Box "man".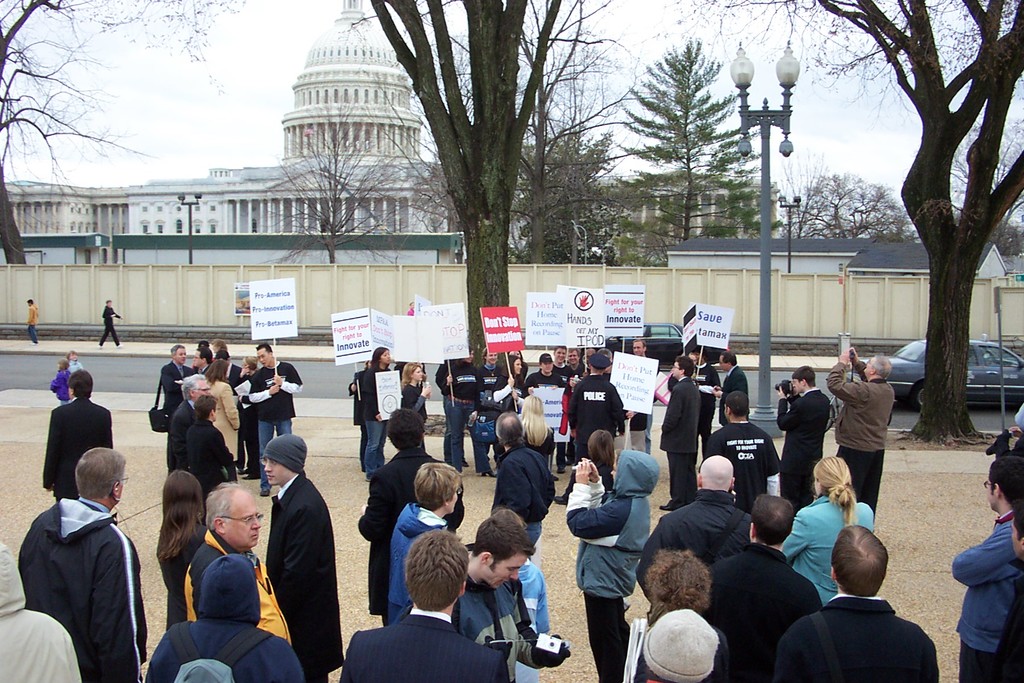
(x1=45, y1=368, x2=121, y2=504).
